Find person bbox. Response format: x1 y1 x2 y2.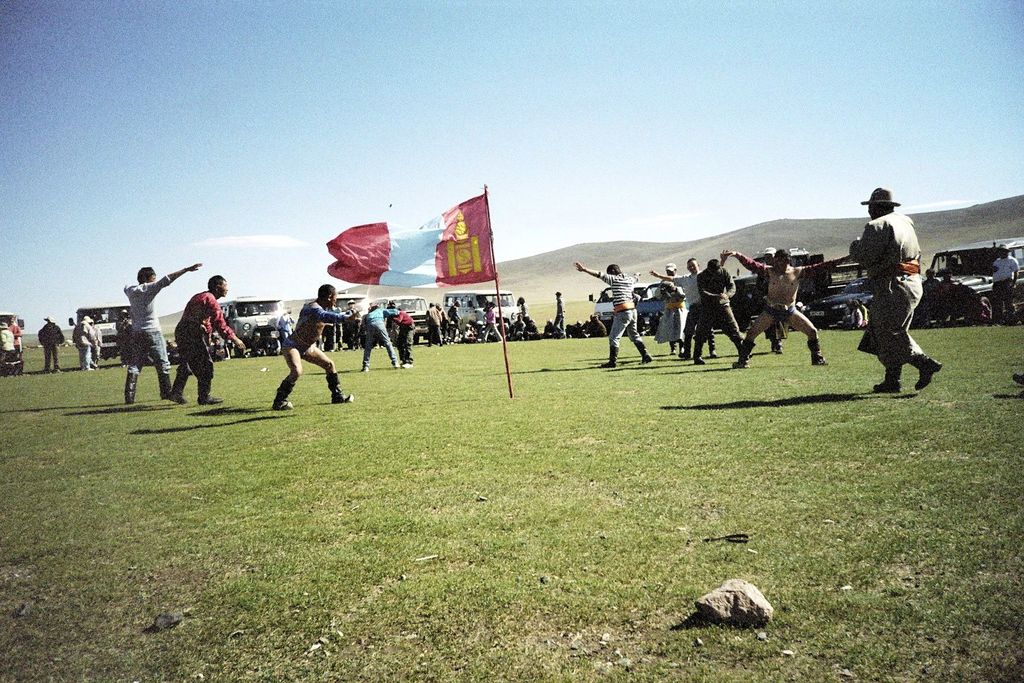
36 319 63 374.
